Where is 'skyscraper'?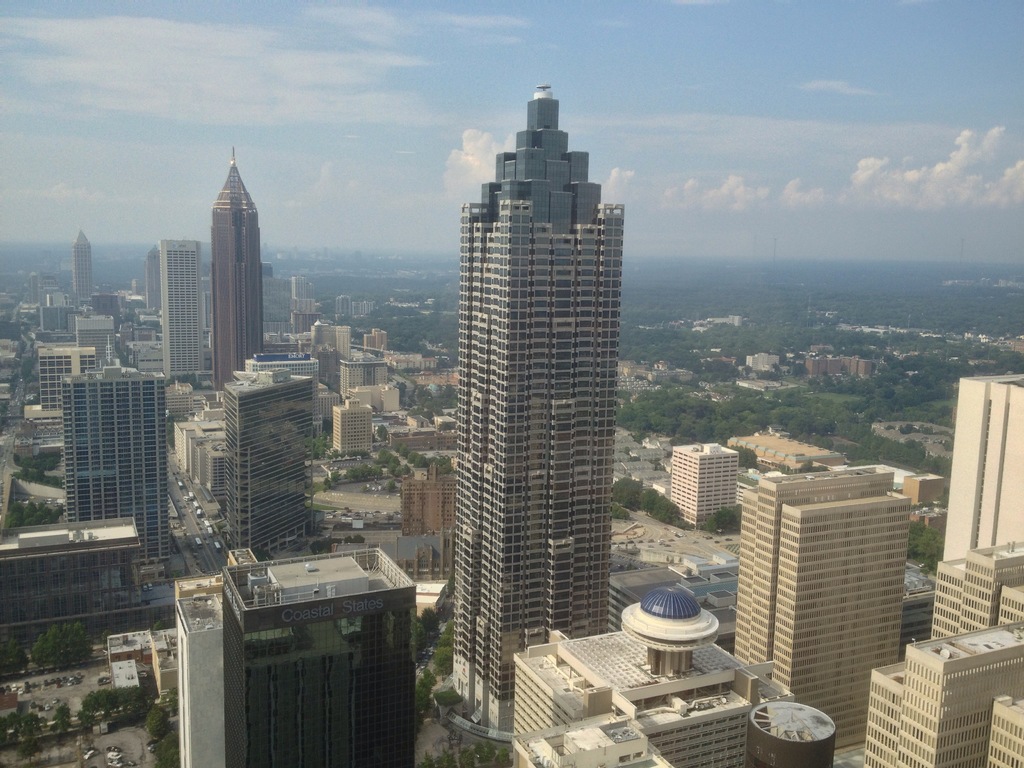
pyautogui.locateOnScreen(38, 346, 102, 412).
